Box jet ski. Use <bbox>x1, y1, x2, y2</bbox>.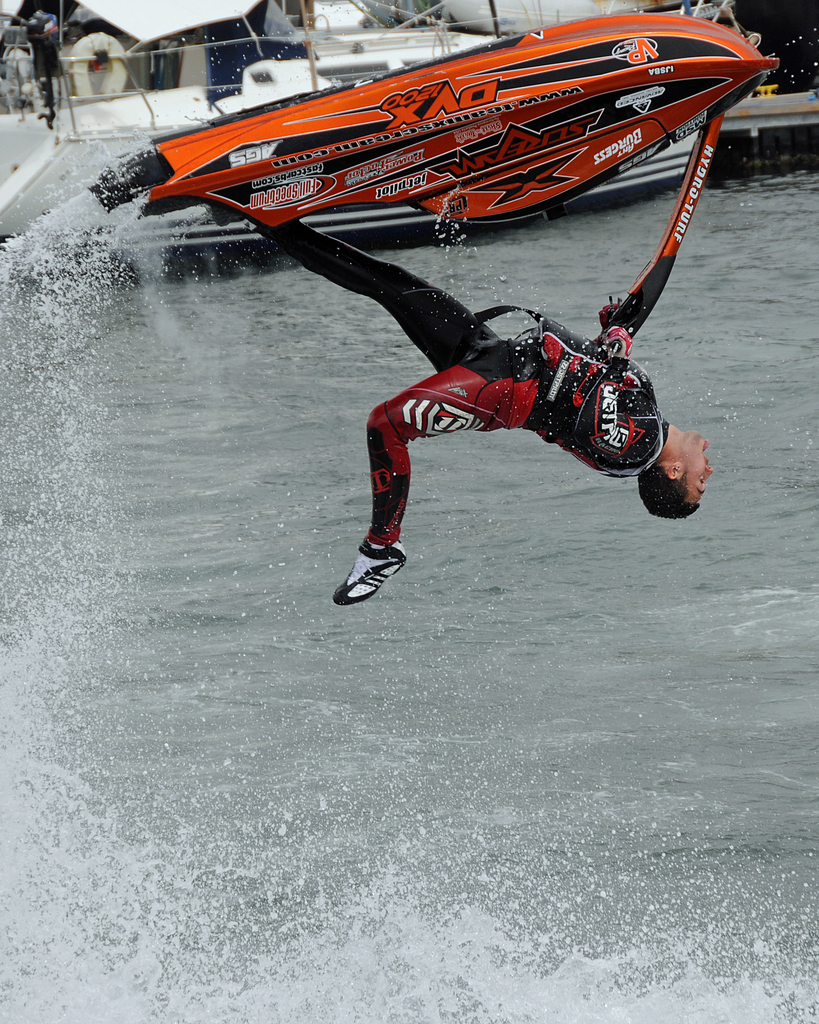
<bbox>84, 9, 785, 356</bbox>.
